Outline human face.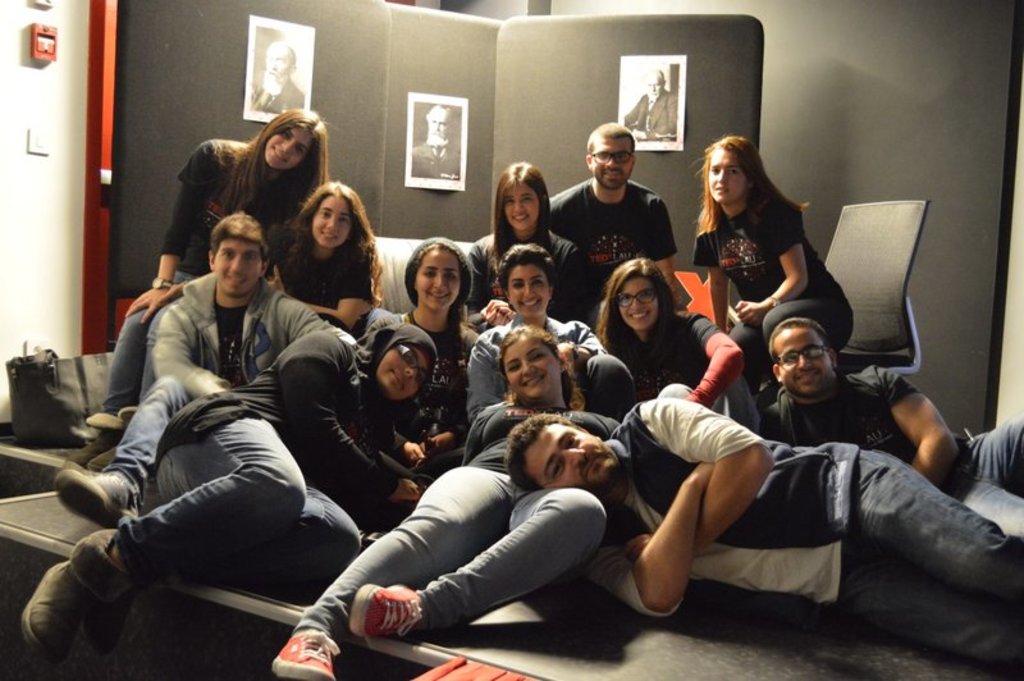
Outline: {"left": 506, "top": 264, "right": 550, "bottom": 315}.
